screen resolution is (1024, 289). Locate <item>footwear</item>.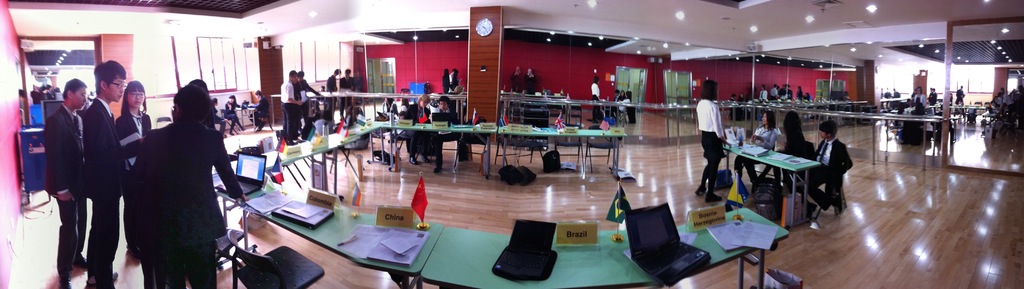
84, 270, 117, 288.
